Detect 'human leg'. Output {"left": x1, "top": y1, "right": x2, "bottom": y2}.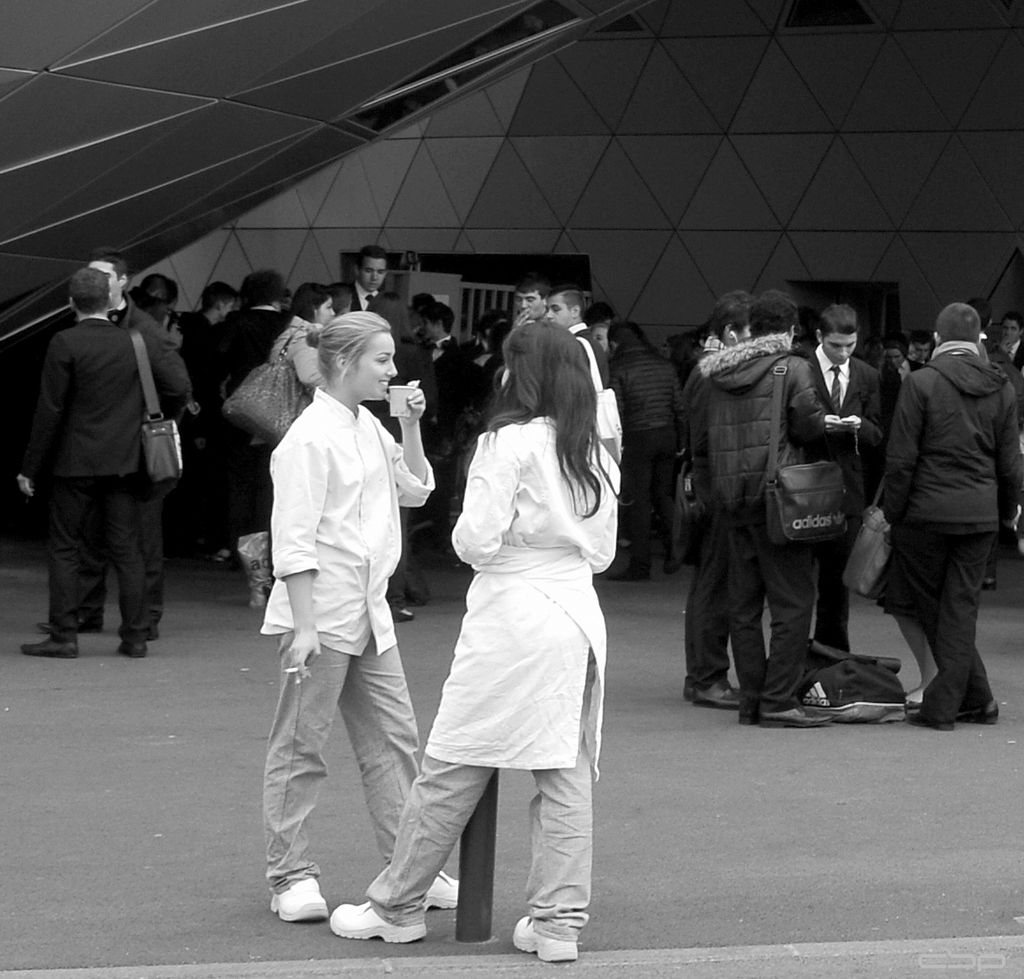
{"left": 134, "top": 471, "right": 161, "bottom": 630}.
